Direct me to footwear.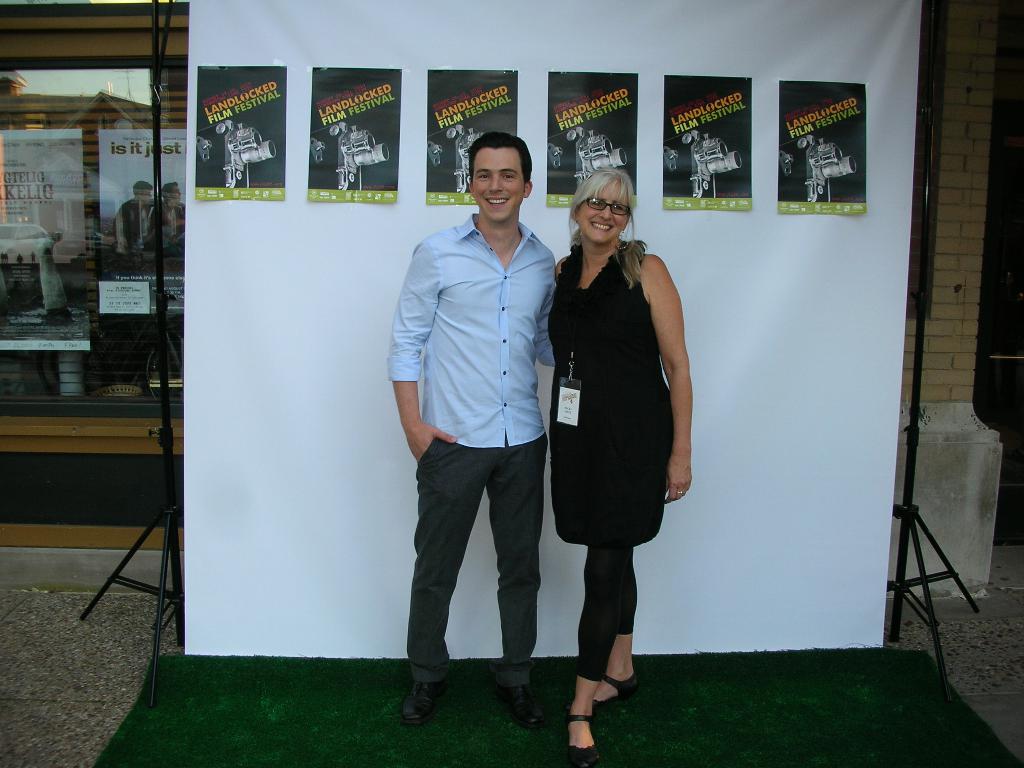
Direction: left=392, top=660, right=461, bottom=739.
